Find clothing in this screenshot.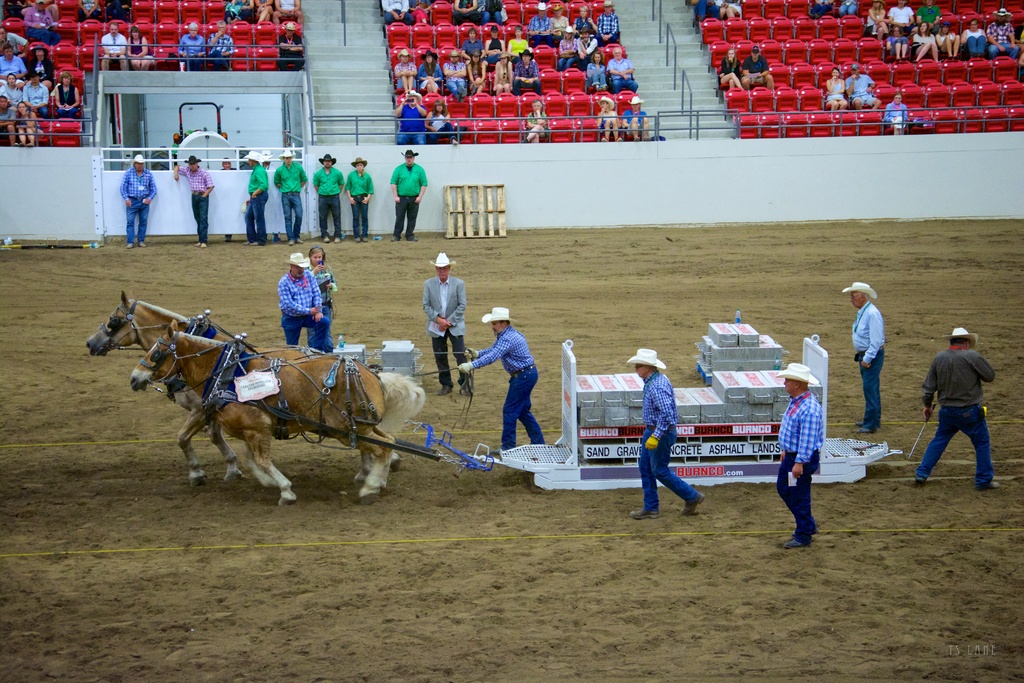
The bounding box for clothing is l=6, t=0, r=28, b=18.
